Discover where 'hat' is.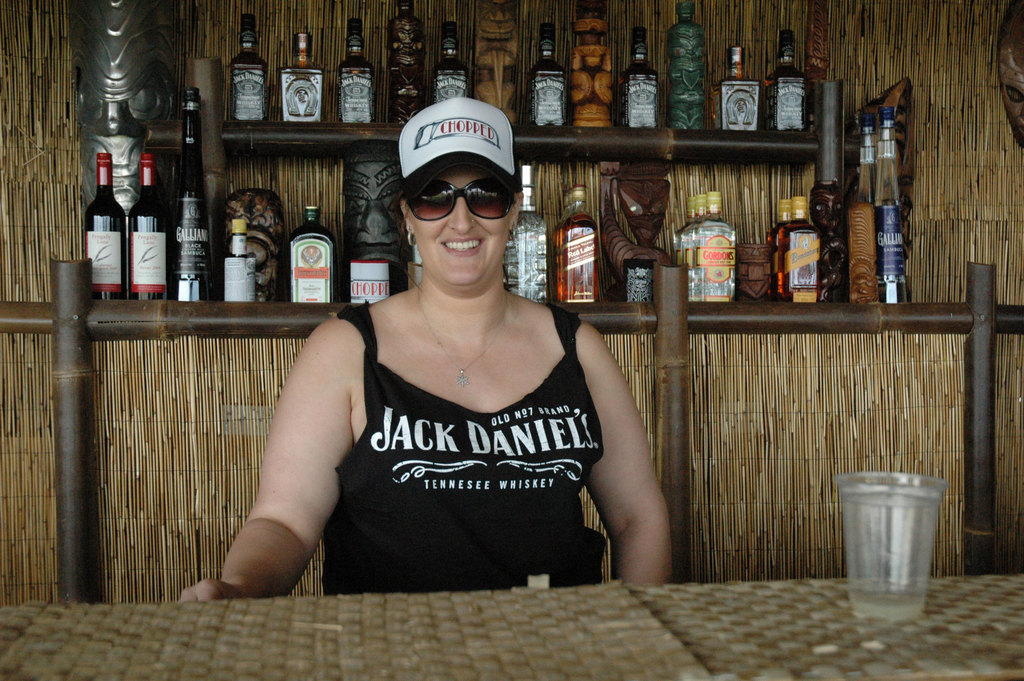
Discovered at {"x1": 401, "y1": 102, "x2": 515, "y2": 177}.
